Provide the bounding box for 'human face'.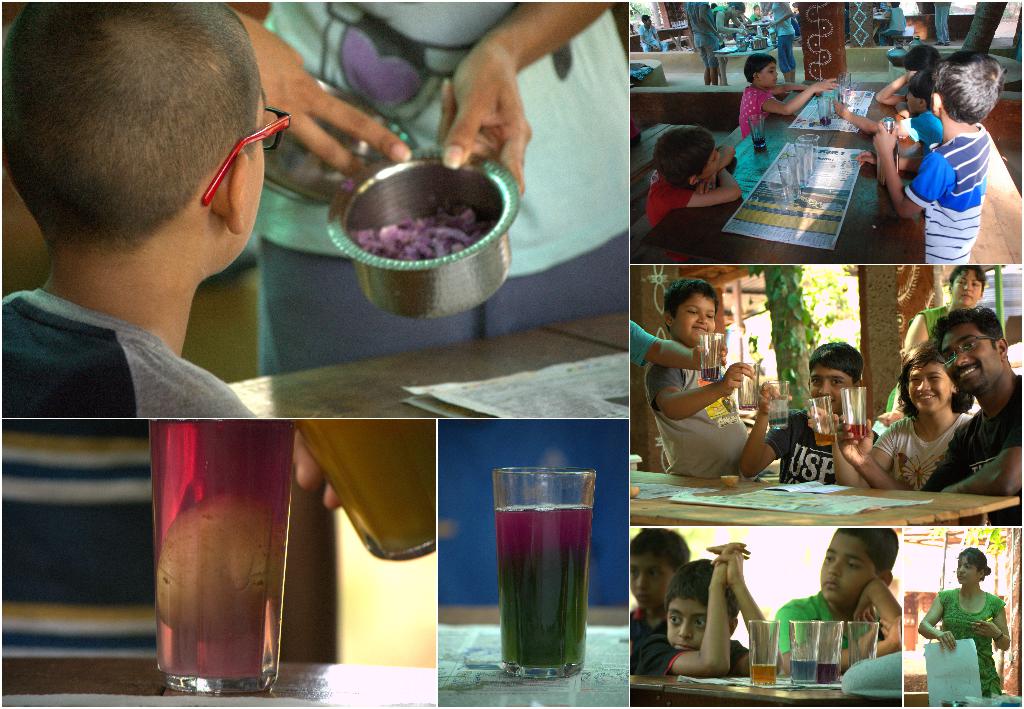
x1=760 y1=61 x2=779 y2=86.
